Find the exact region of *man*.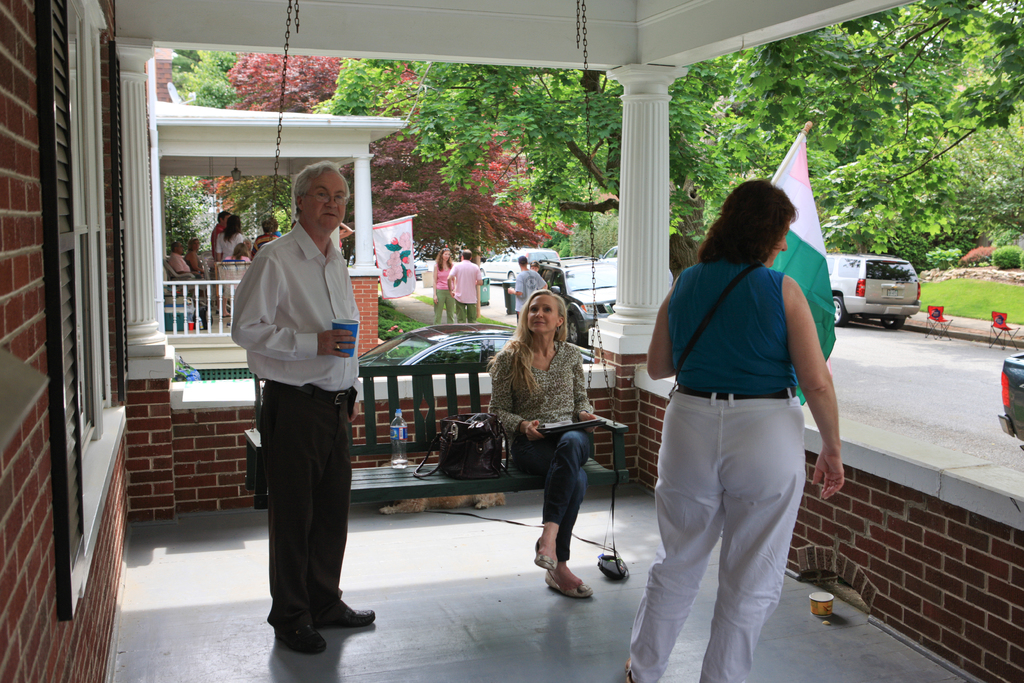
Exact region: (207,204,235,273).
